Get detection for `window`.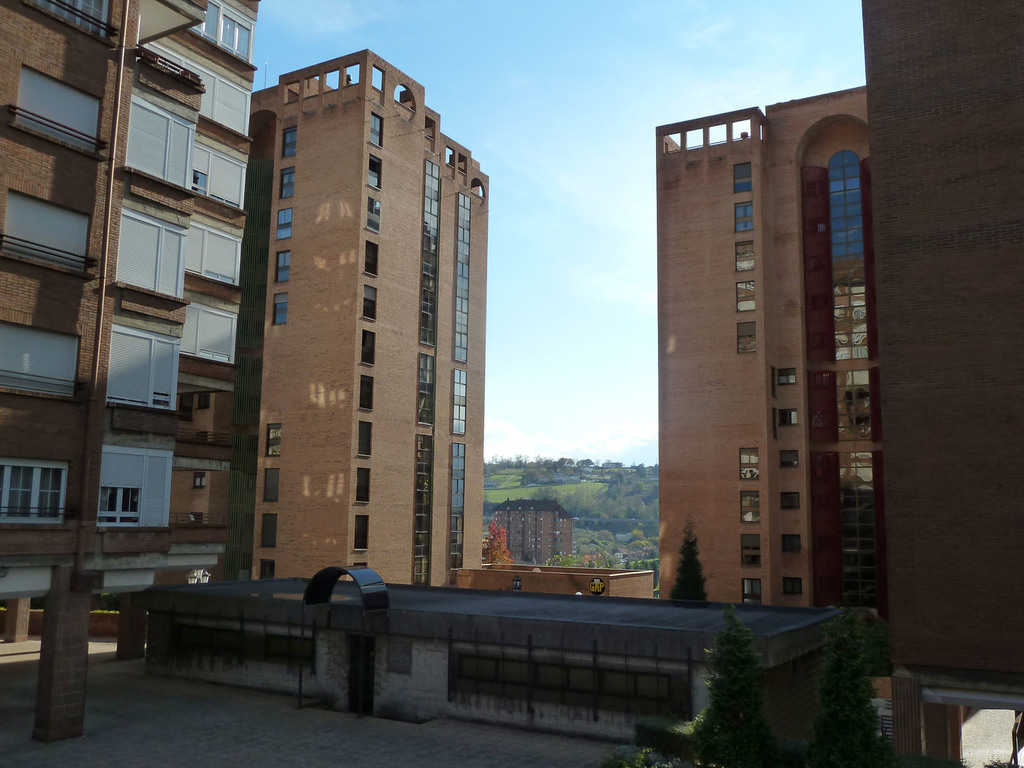
Detection: <bbox>280, 125, 297, 166</bbox>.
